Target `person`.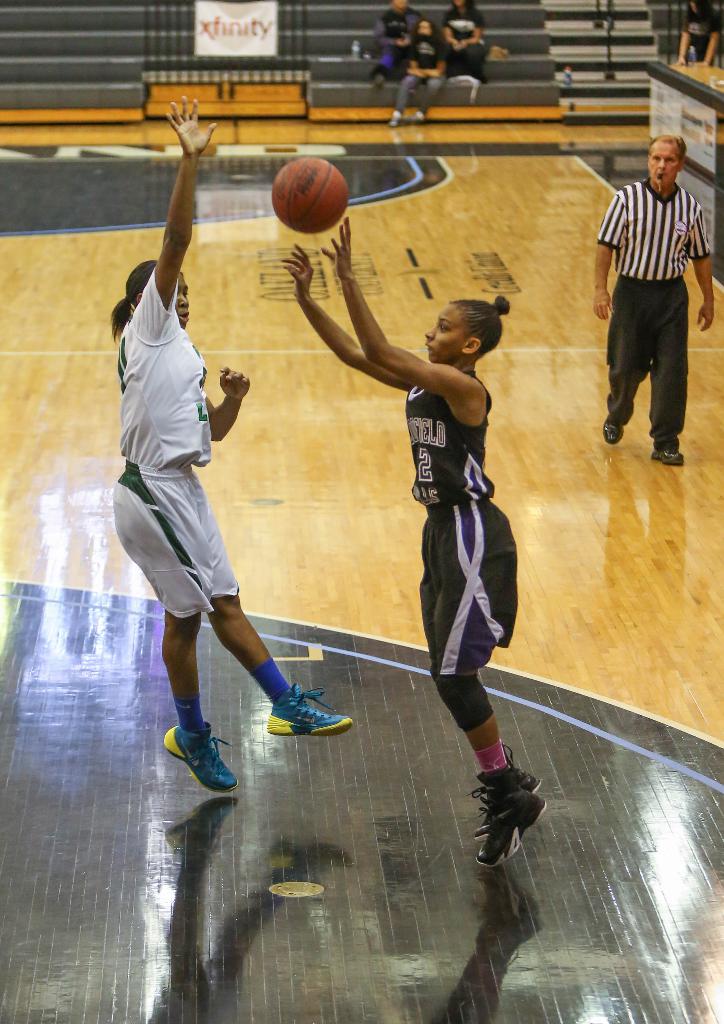
Target region: [385, 15, 457, 128].
